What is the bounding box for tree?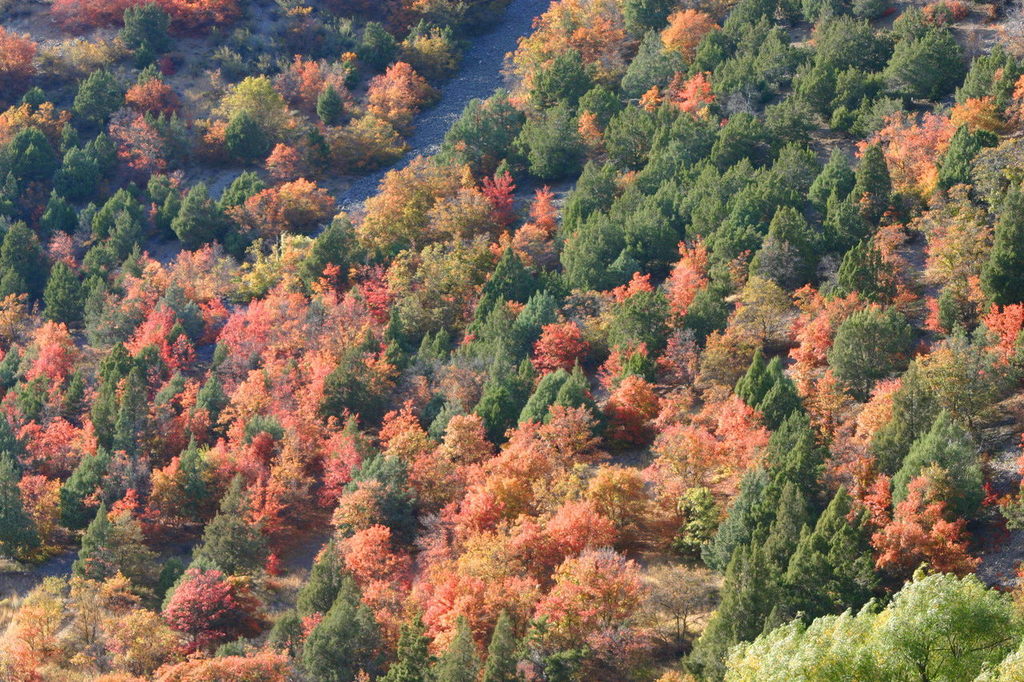
box=[194, 478, 273, 573].
